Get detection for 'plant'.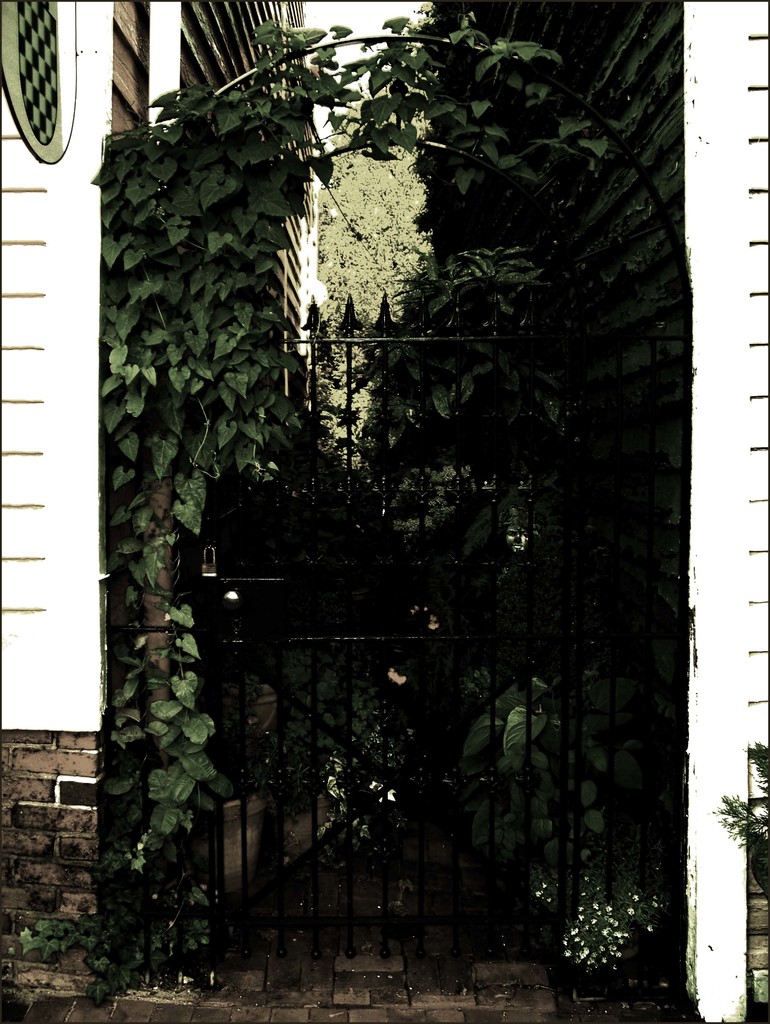
Detection: box=[713, 727, 769, 876].
